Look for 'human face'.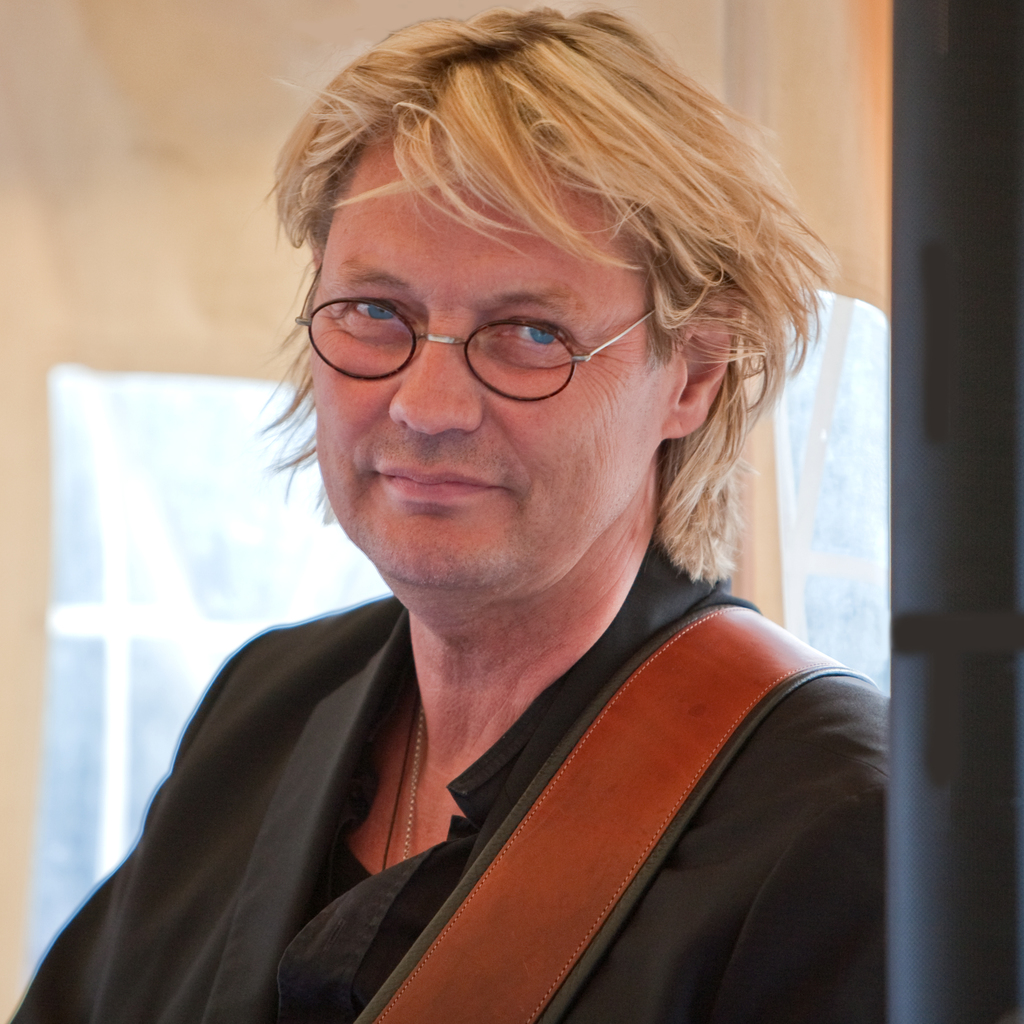
Found: bbox(303, 131, 681, 600).
